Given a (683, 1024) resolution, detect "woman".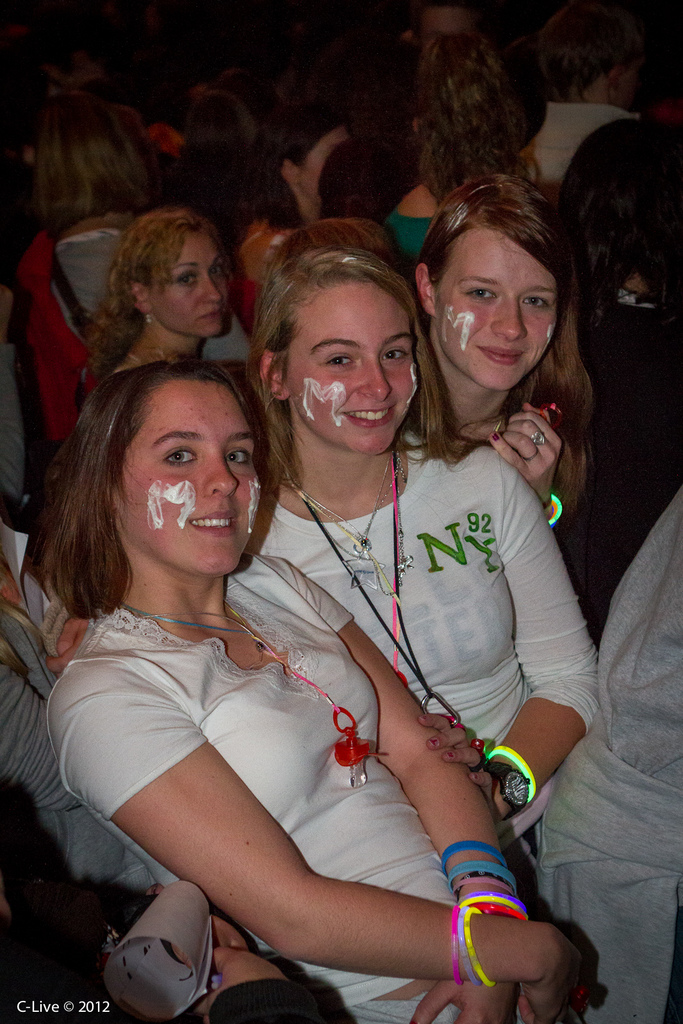
locate(400, 175, 590, 550).
